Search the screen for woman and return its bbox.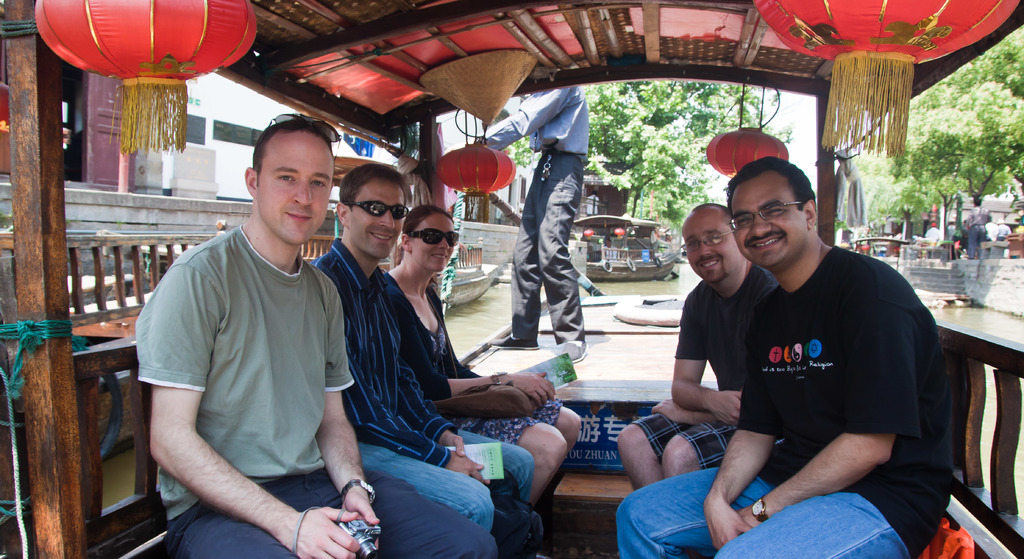
Found: <bbox>383, 198, 580, 508</bbox>.
